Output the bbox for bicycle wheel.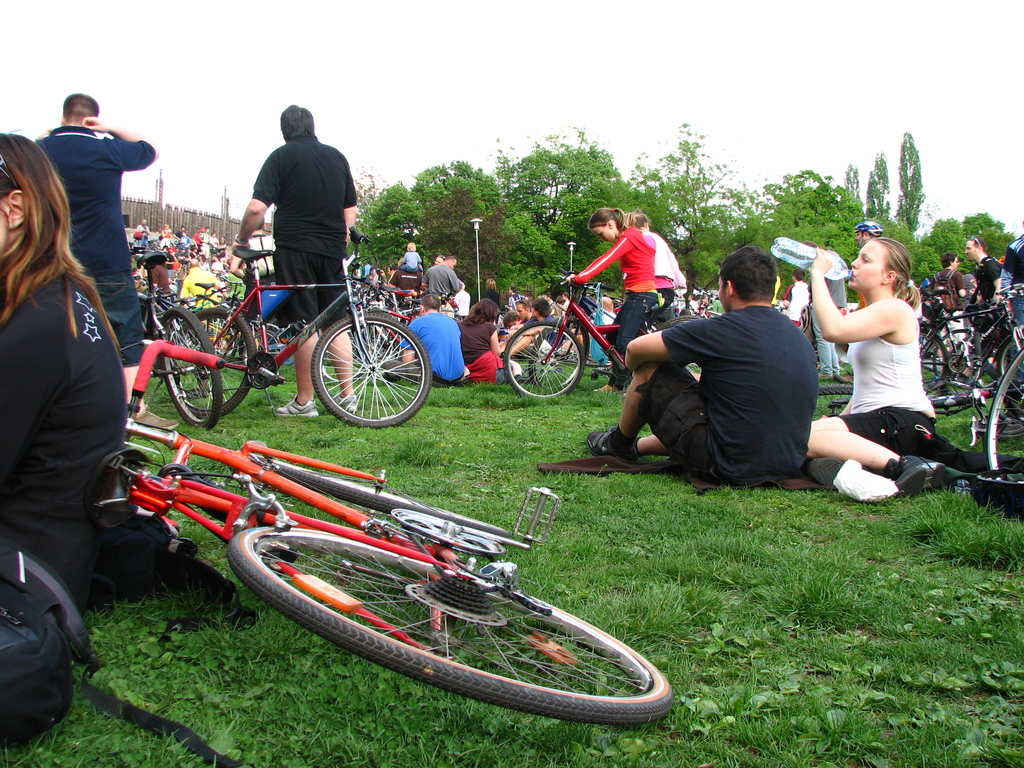
[530,314,590,388].
